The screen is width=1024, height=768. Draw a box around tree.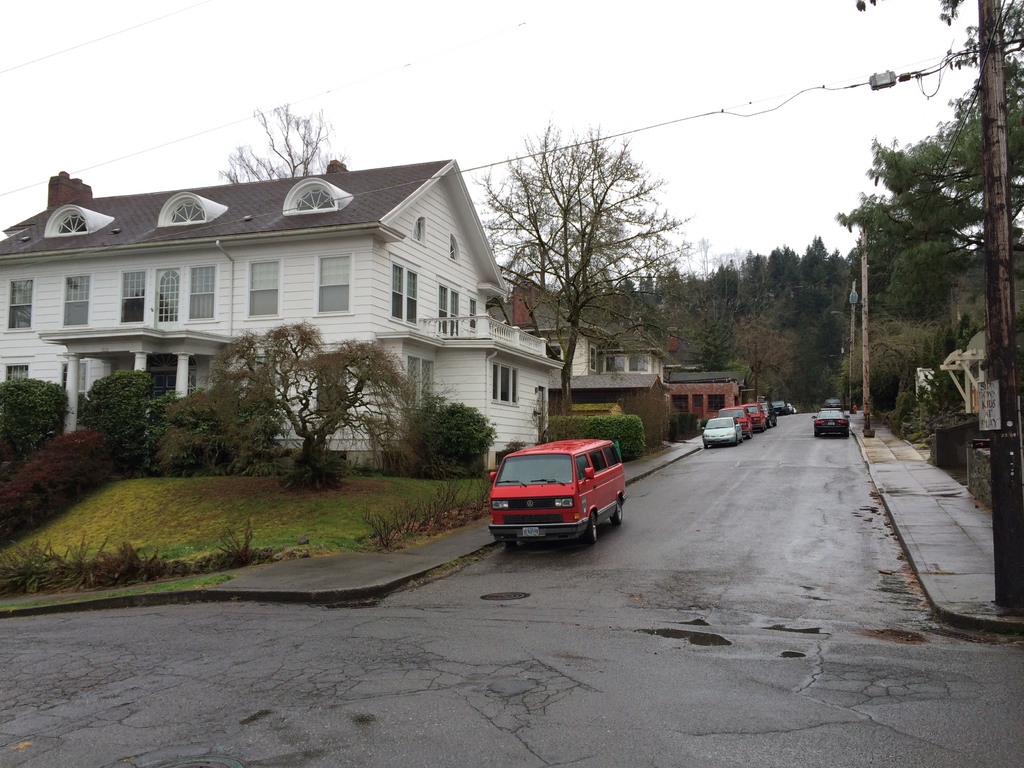
214/95/349/182.
